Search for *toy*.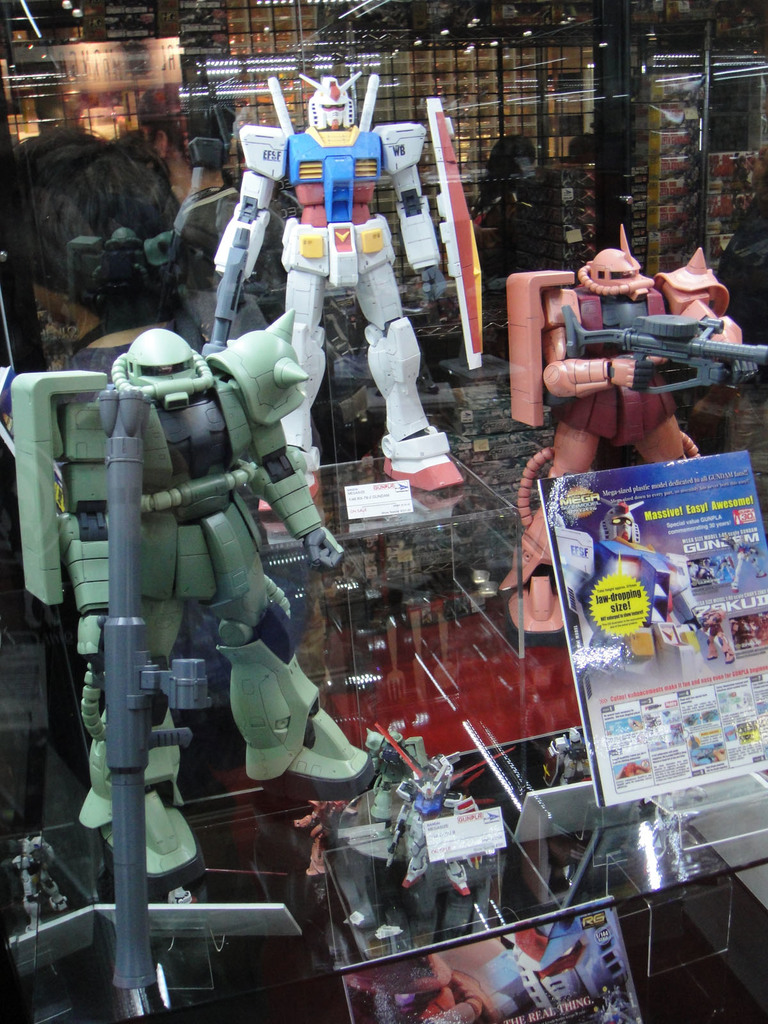
Found at 393,460,703,1016.
